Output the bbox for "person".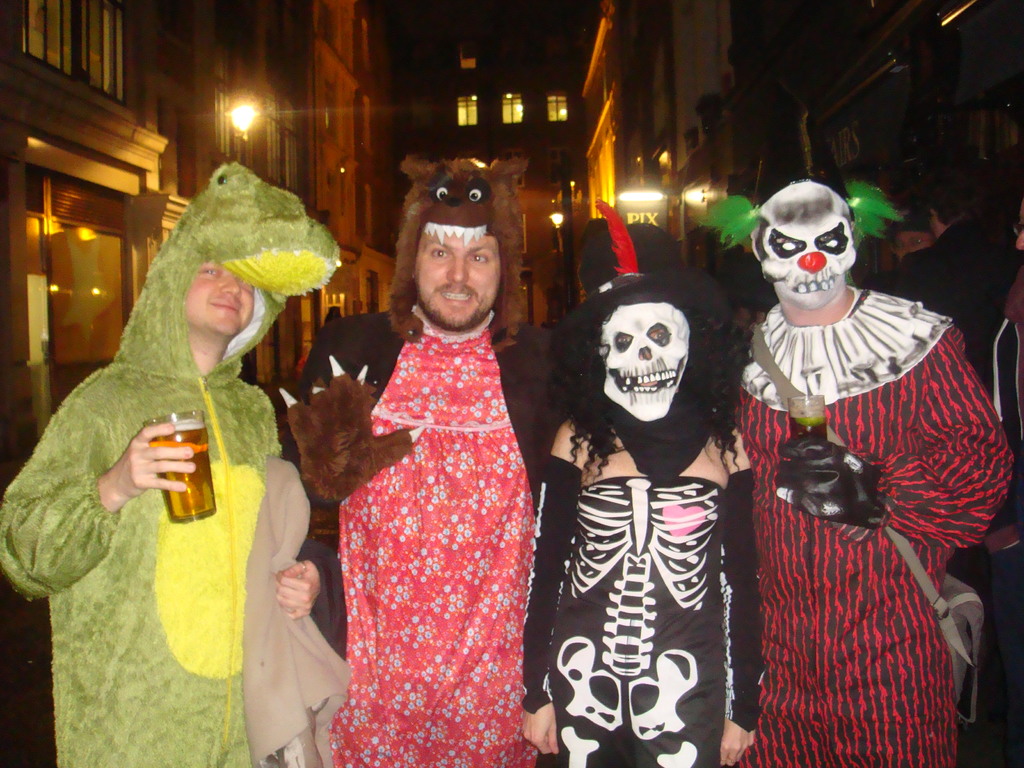
bbox(730, 134, 987, 767).
